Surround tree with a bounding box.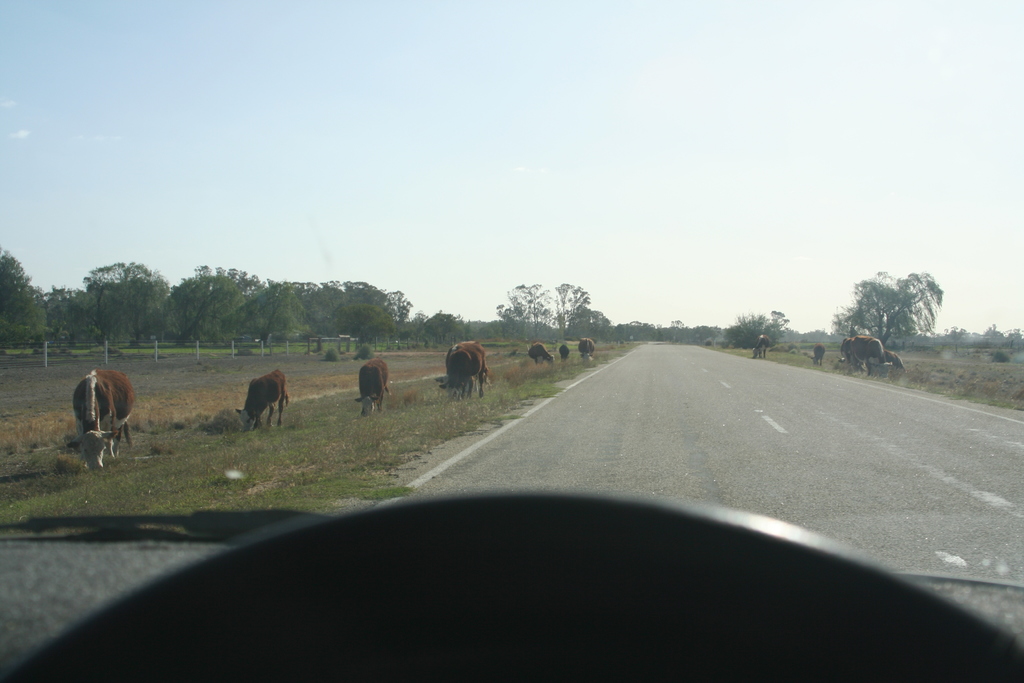
[595, 302, 634, 333].
